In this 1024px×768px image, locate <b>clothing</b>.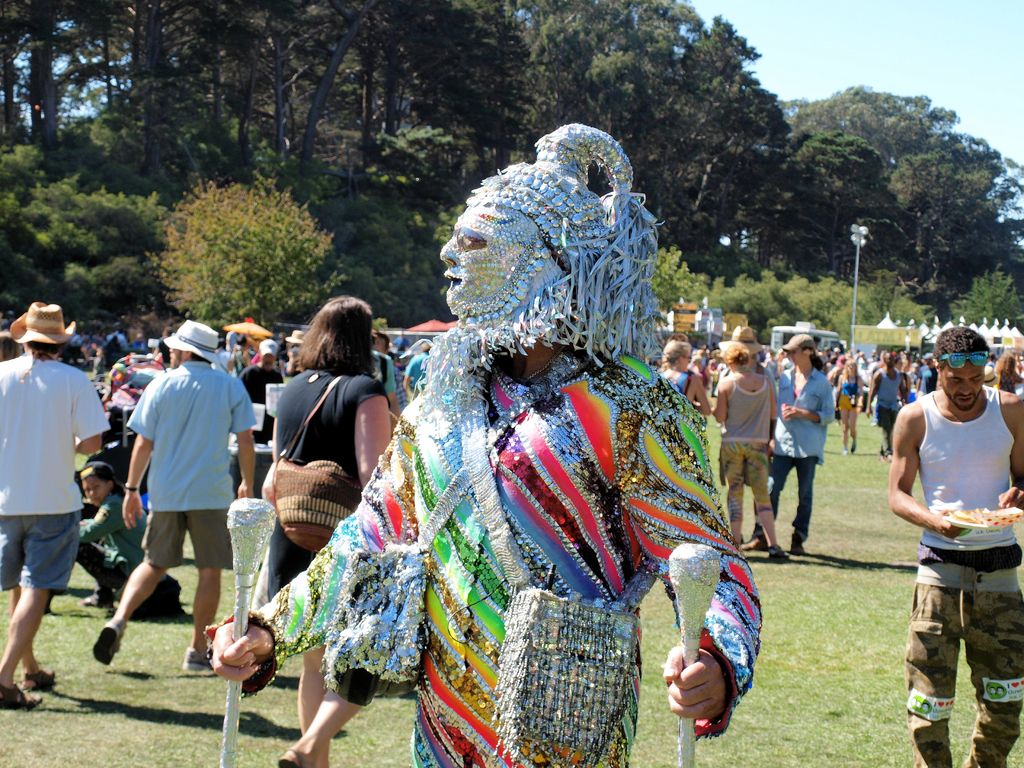
Bounding box: locate(916, 392, 1023, 766).
